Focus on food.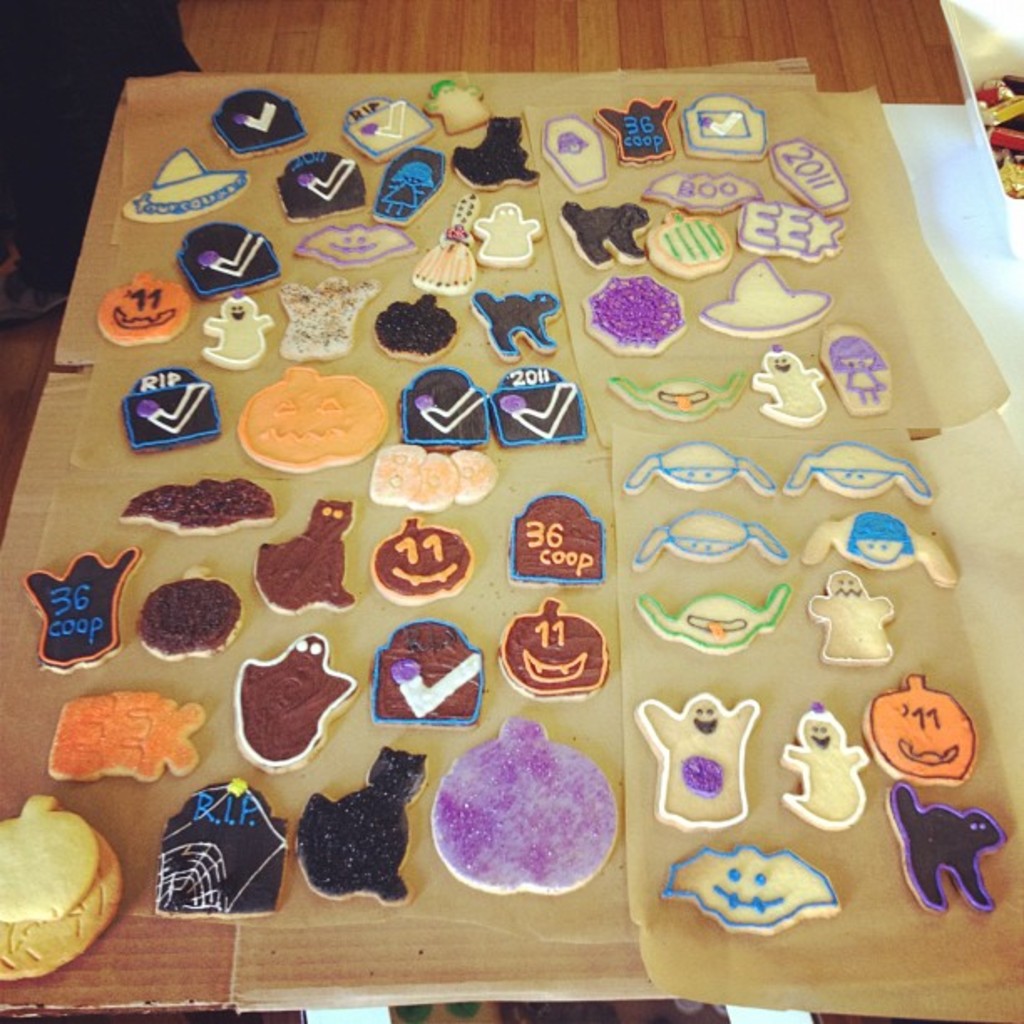
Focused at [177, 219, 279, 298].
